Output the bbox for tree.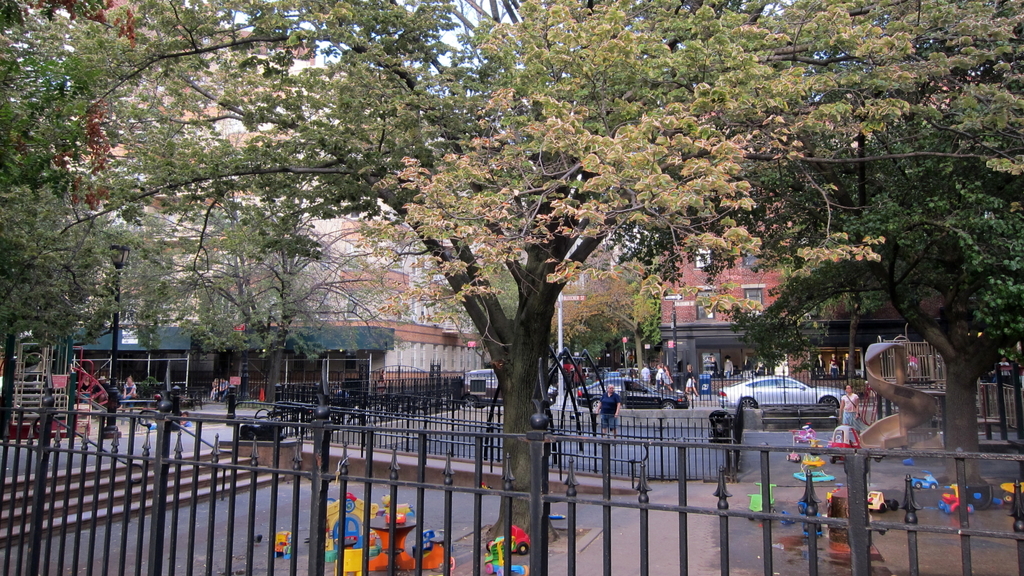
532 249 671 379.
